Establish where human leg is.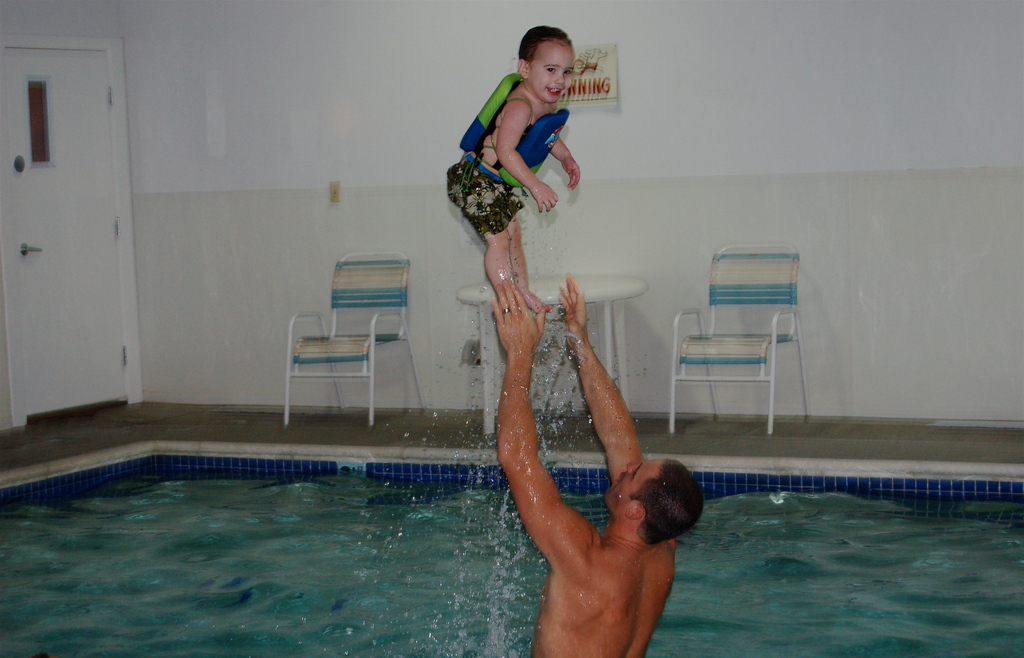
Established at 486:231:516:289.
